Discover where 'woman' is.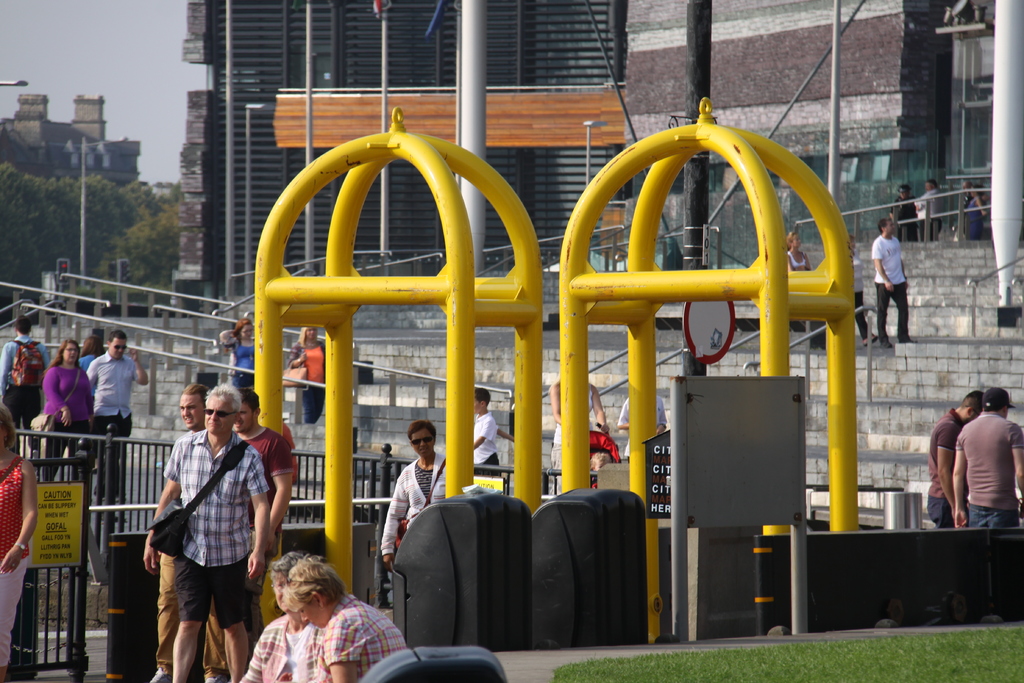
Discovered at region(235, 555, 400, 675).
